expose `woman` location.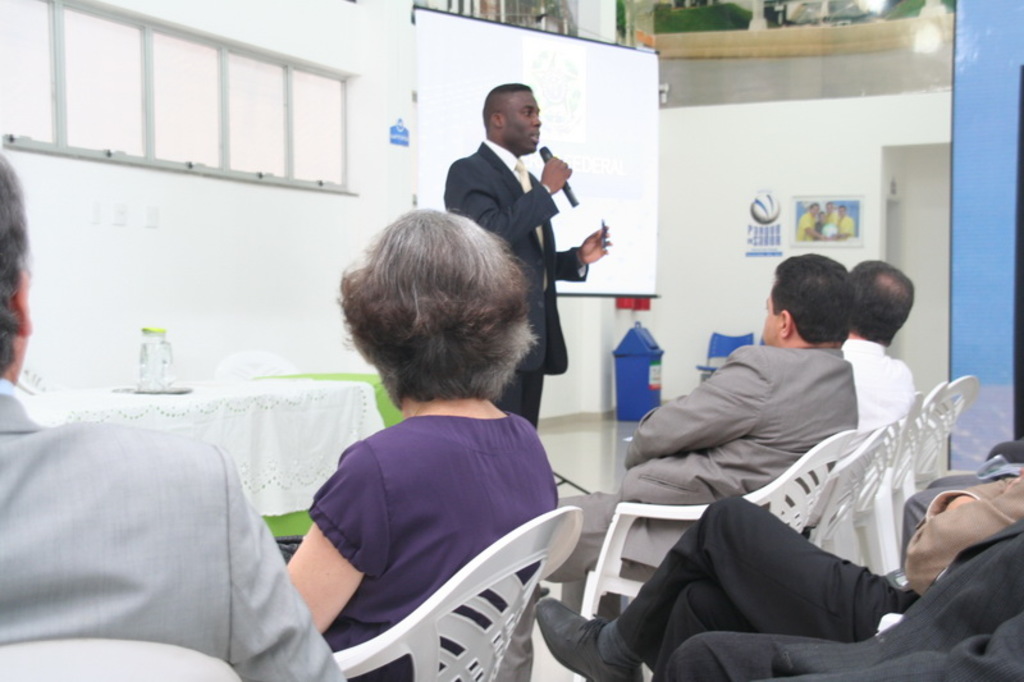
Exposed at <region>273, 192, 582, 681</region>.
